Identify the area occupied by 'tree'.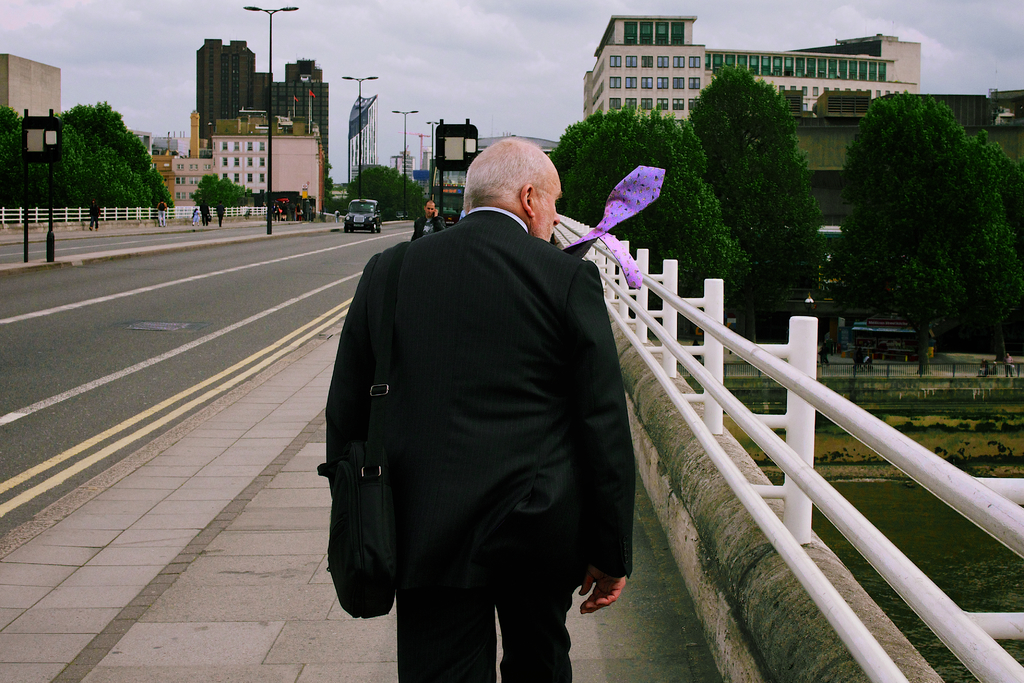
Area: {"x1": 193, "y1": 176, "x2": 219, "y2": 203}.
